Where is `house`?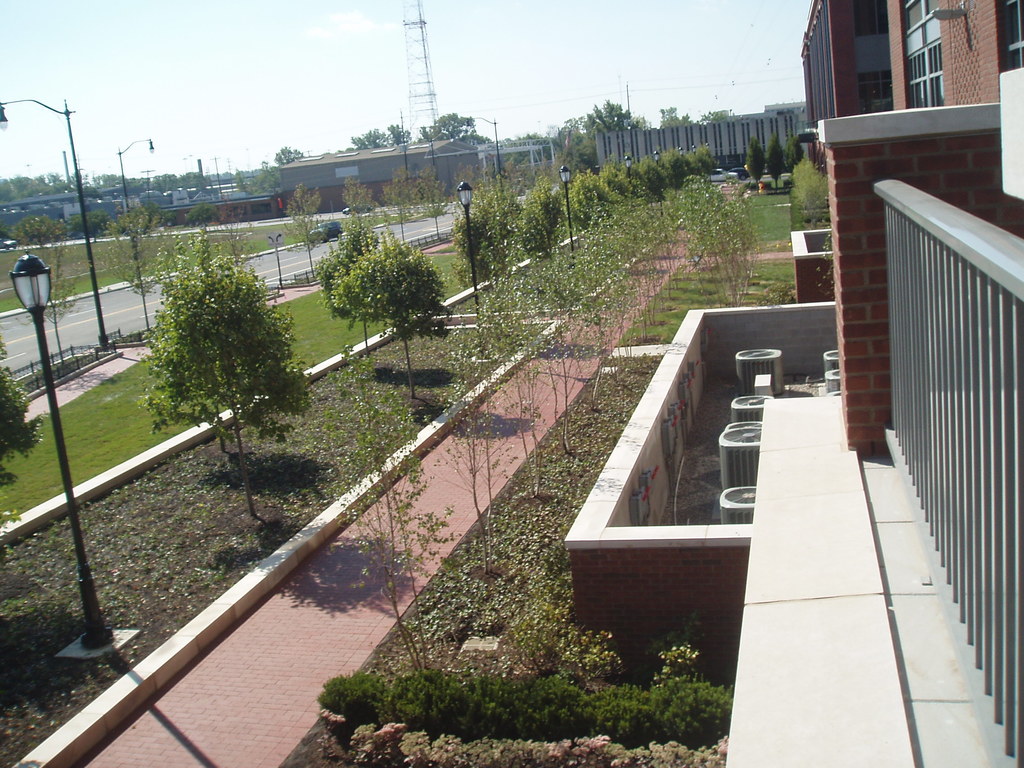
rect(762, 4, 1023, 767).
